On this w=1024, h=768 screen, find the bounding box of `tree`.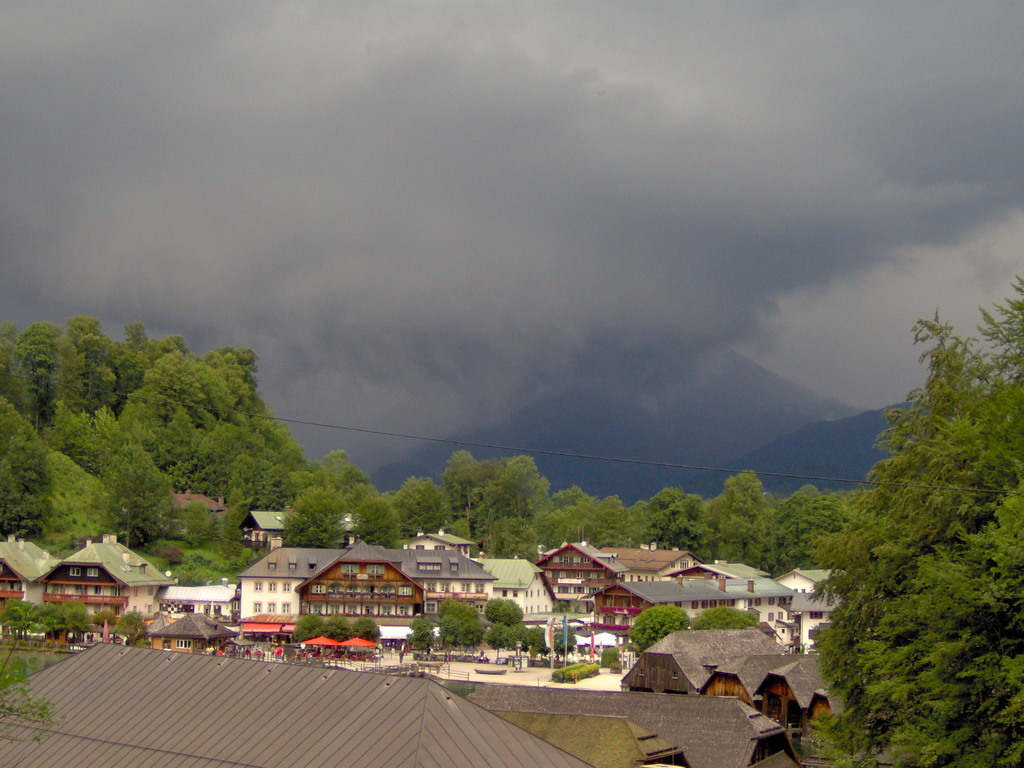
Bounding box: x1=328, y1=616, x2=349, y2=645.
